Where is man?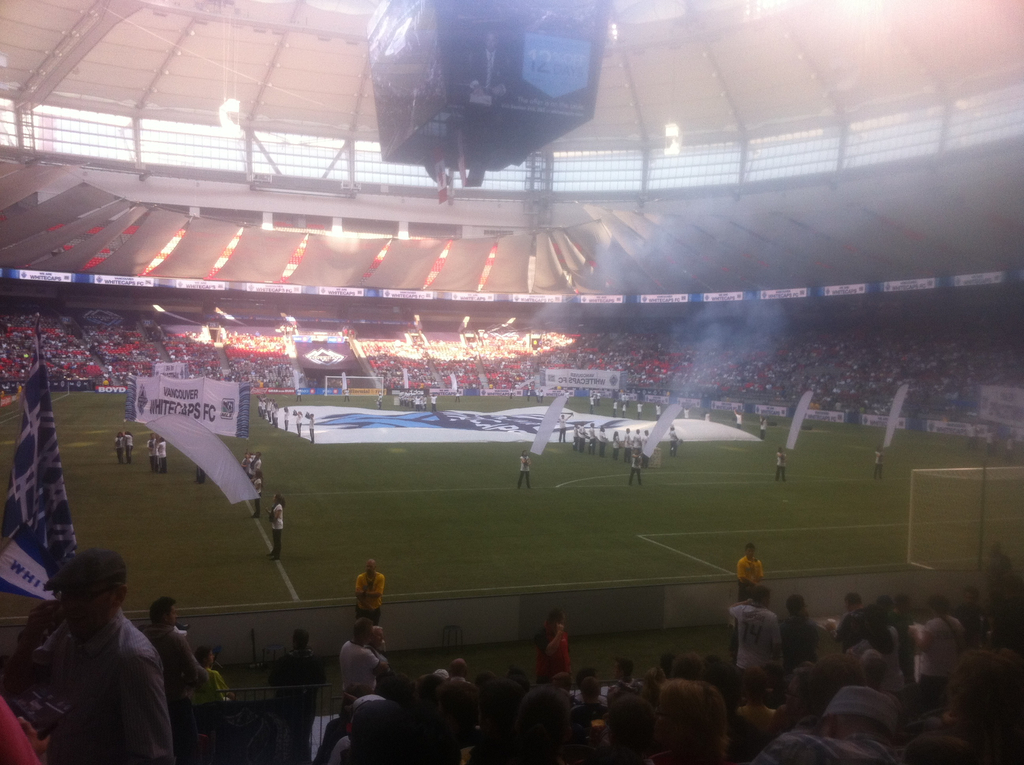
[x1=736, y1=542, x2=764, y2=601].
